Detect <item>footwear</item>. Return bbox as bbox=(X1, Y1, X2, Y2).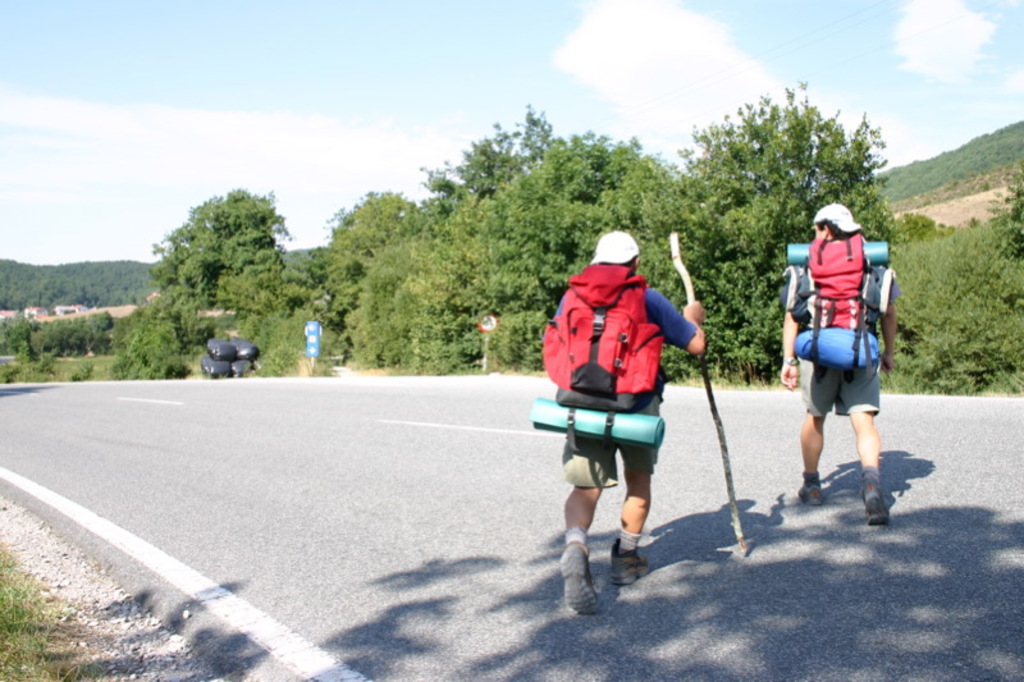
bbox=(561, 535, 620, 619).
